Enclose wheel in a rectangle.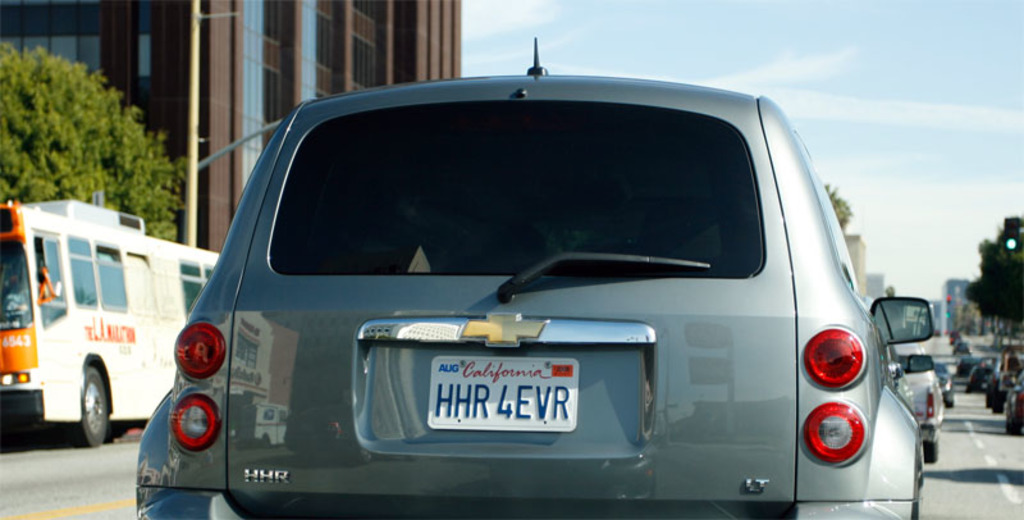
(924,441,942,462).
